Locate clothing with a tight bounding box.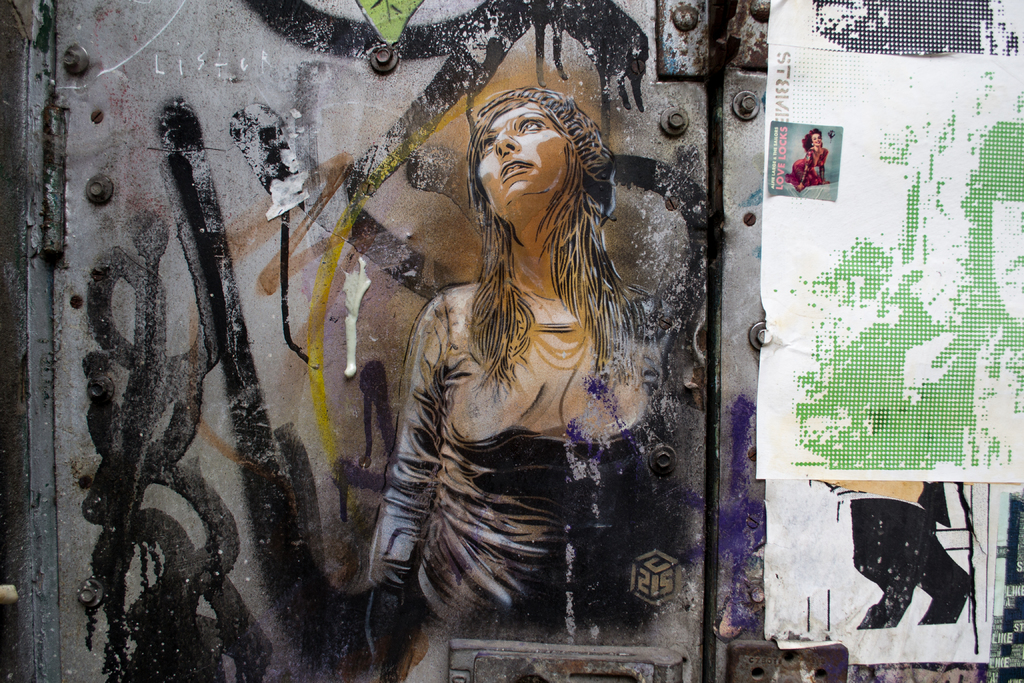
369, 293, 663, 636.
